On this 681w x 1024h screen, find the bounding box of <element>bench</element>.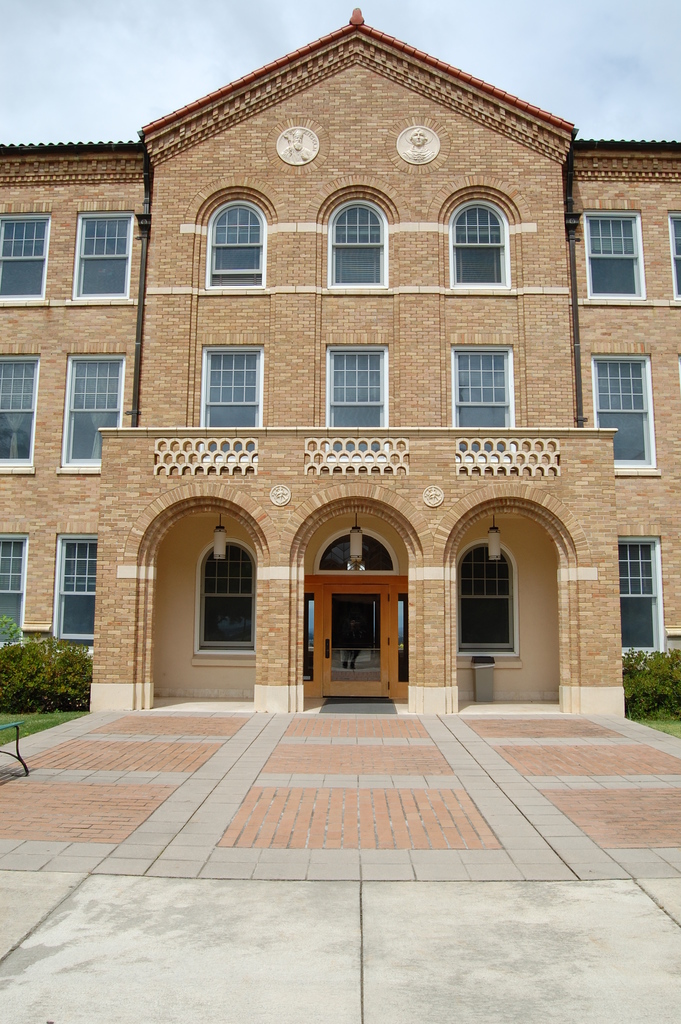
Bounding box: pyautogui.locateOnScreen(0, 722, 29, 774).
